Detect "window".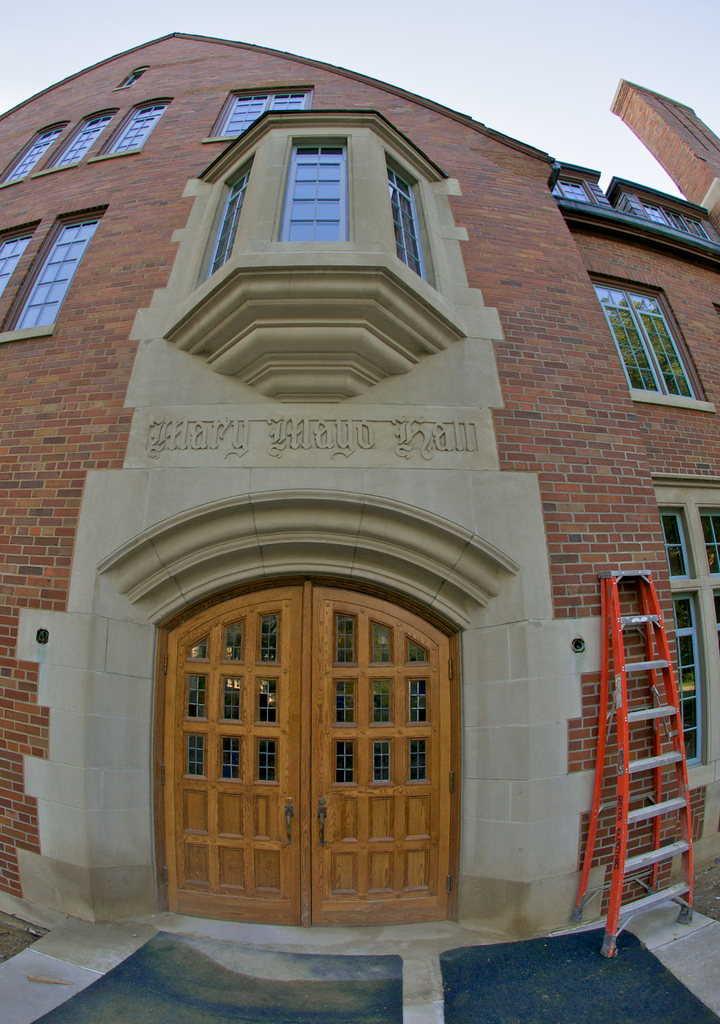
Detected at 384/161/433/282.
